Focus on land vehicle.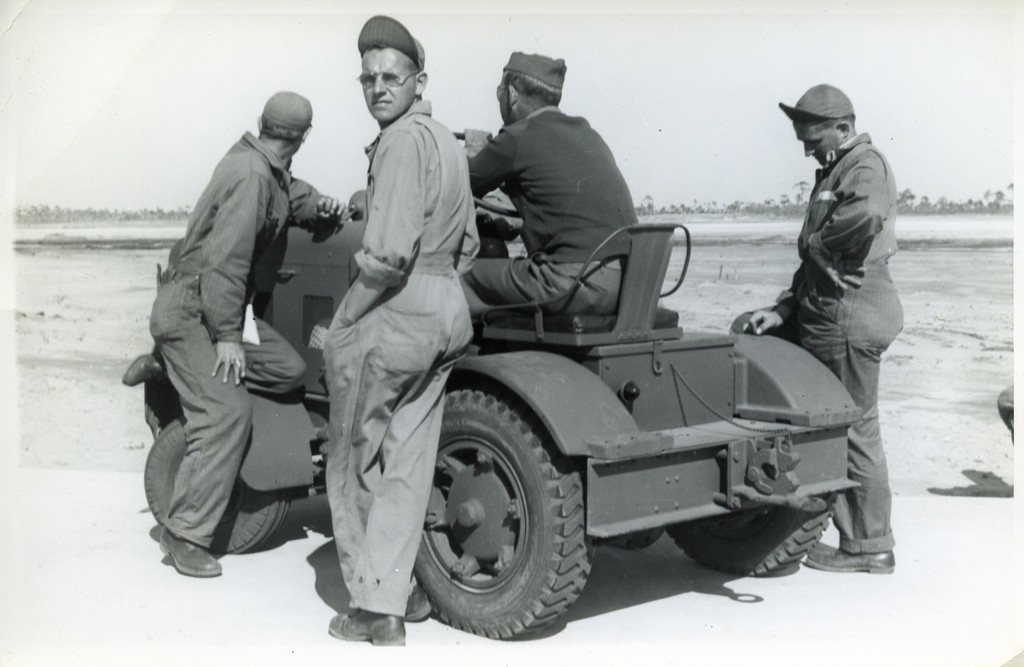
Focused at 120,127,864,638.
